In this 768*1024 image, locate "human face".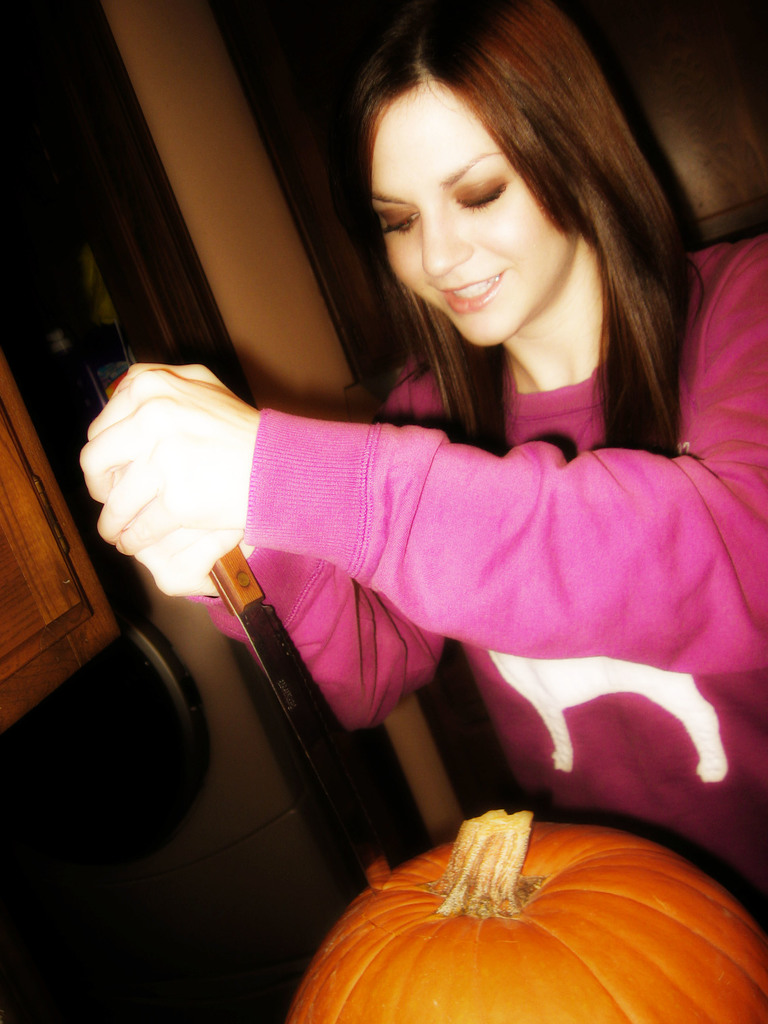
Bounding box: l=373, t=84, r=572, b=344.
